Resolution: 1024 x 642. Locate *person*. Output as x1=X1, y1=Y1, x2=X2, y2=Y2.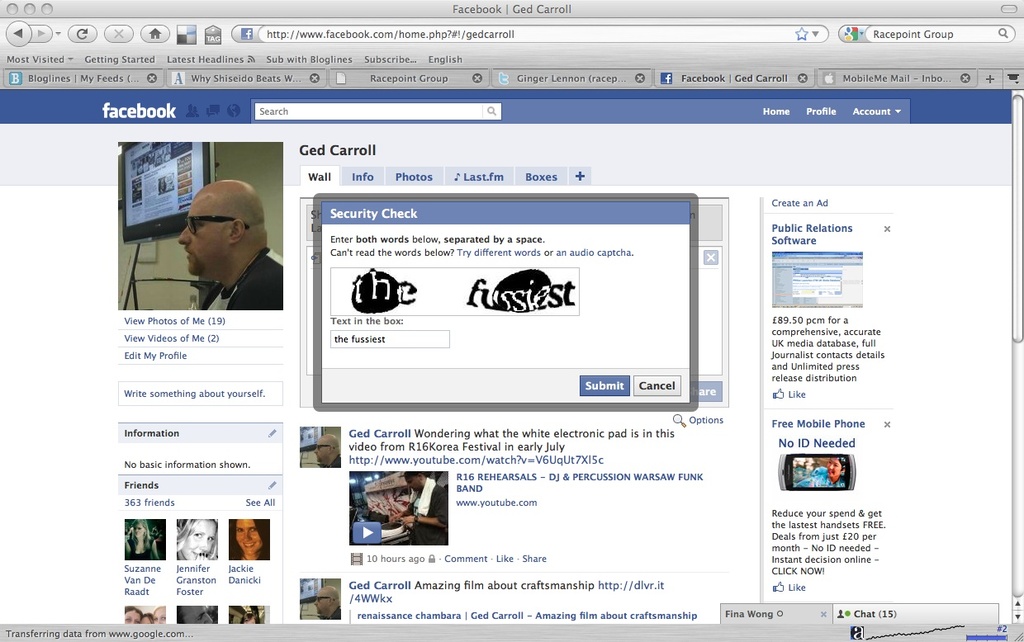
x1=227, y1=519, x2=269, y2=561.
